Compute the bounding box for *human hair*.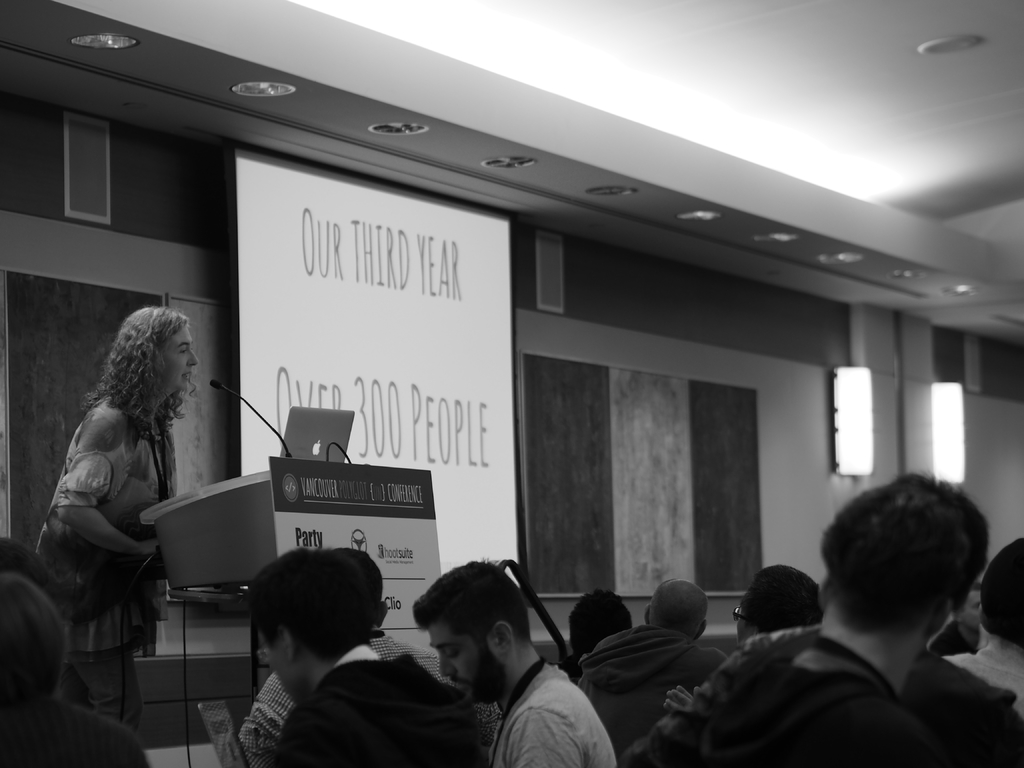
box=[408, 553, 534, 650].
